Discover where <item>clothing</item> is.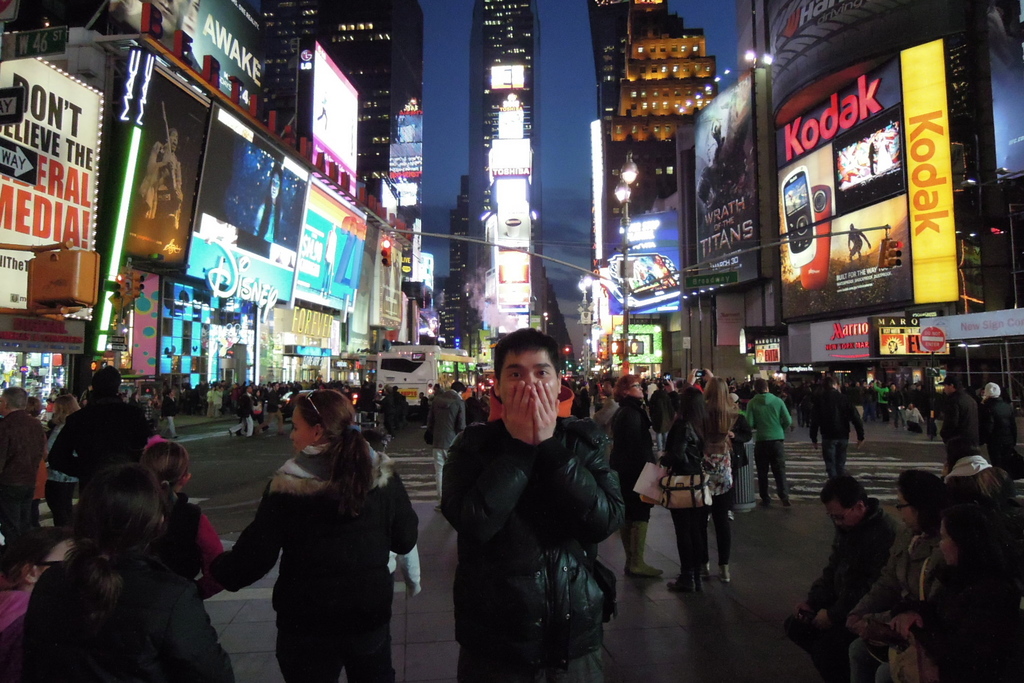
Discovered at x1=32 y1=430 x2=81 y2=520.
